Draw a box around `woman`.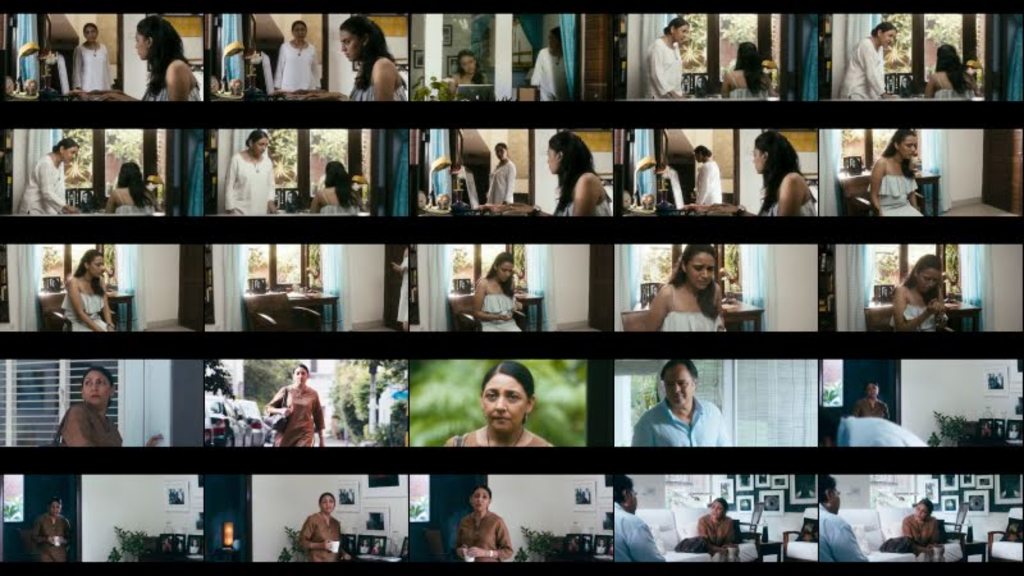
<box>837,22,901,104</box>.
